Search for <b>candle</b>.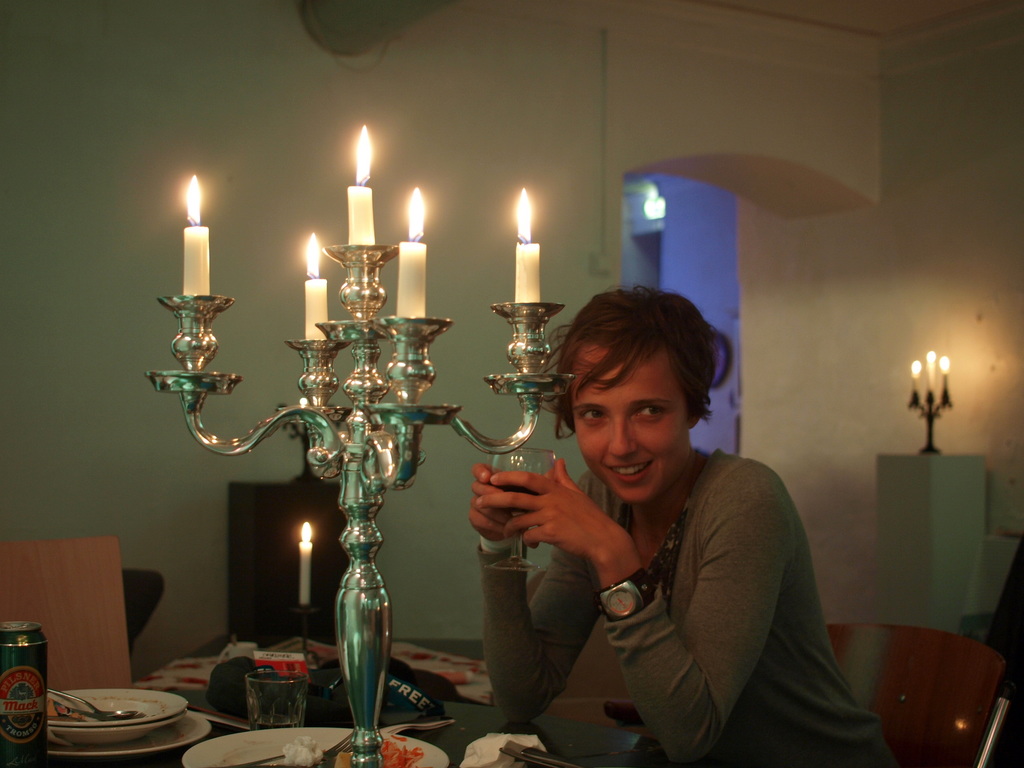
Found at [397,187,427,321].
